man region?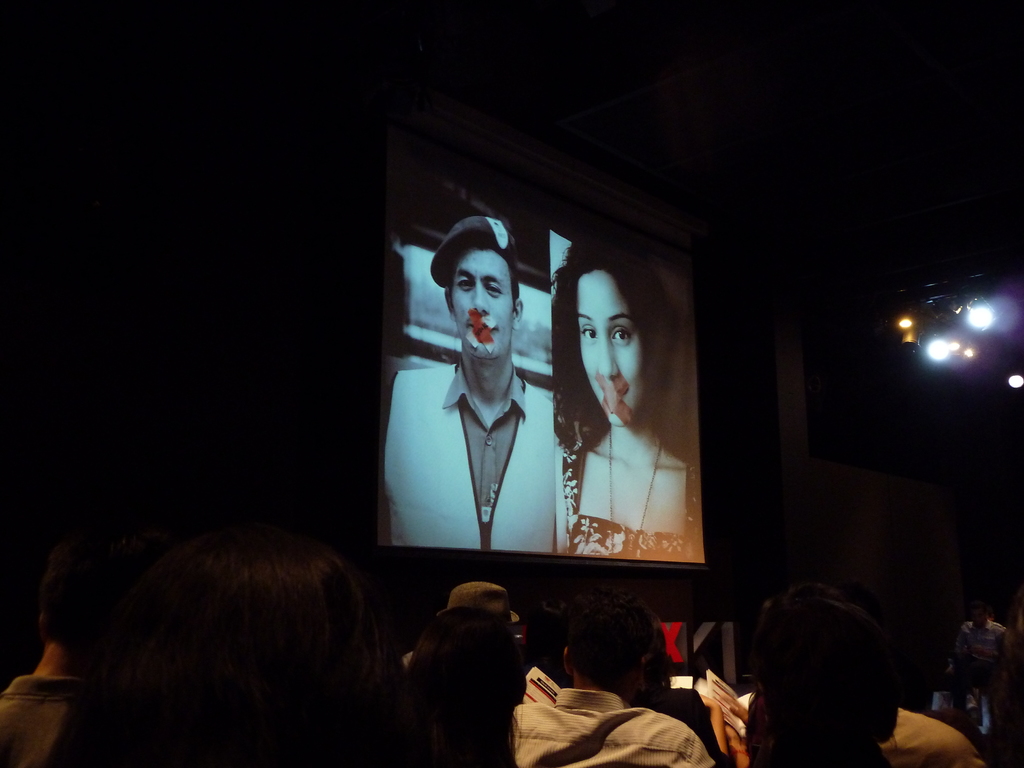
locate(0, 552, 179, 763)
